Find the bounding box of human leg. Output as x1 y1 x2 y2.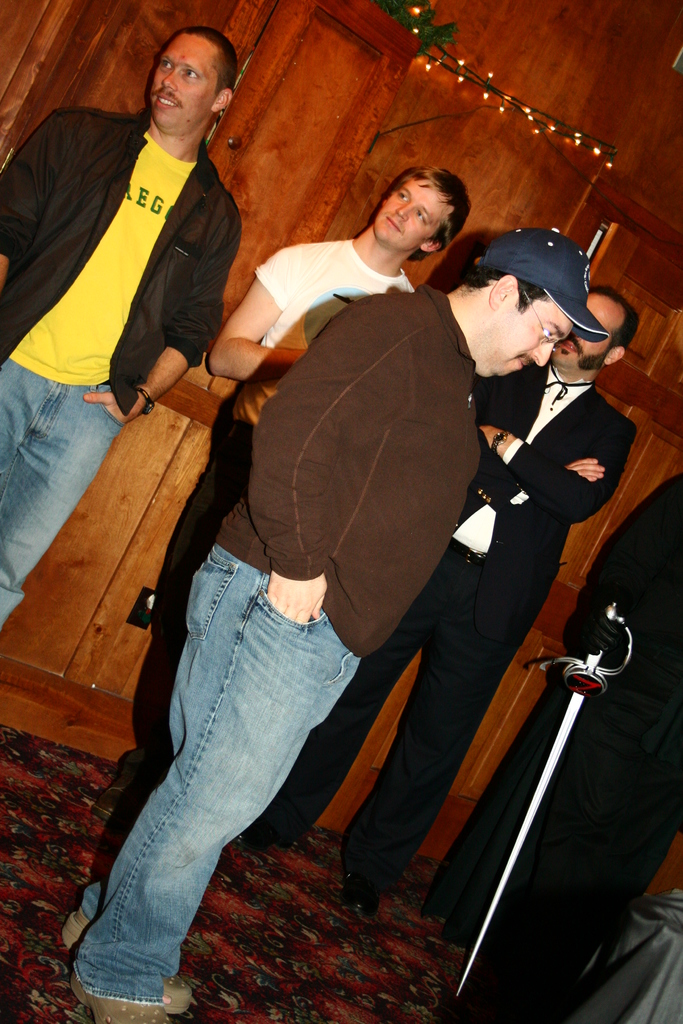
366 564 504 909.
